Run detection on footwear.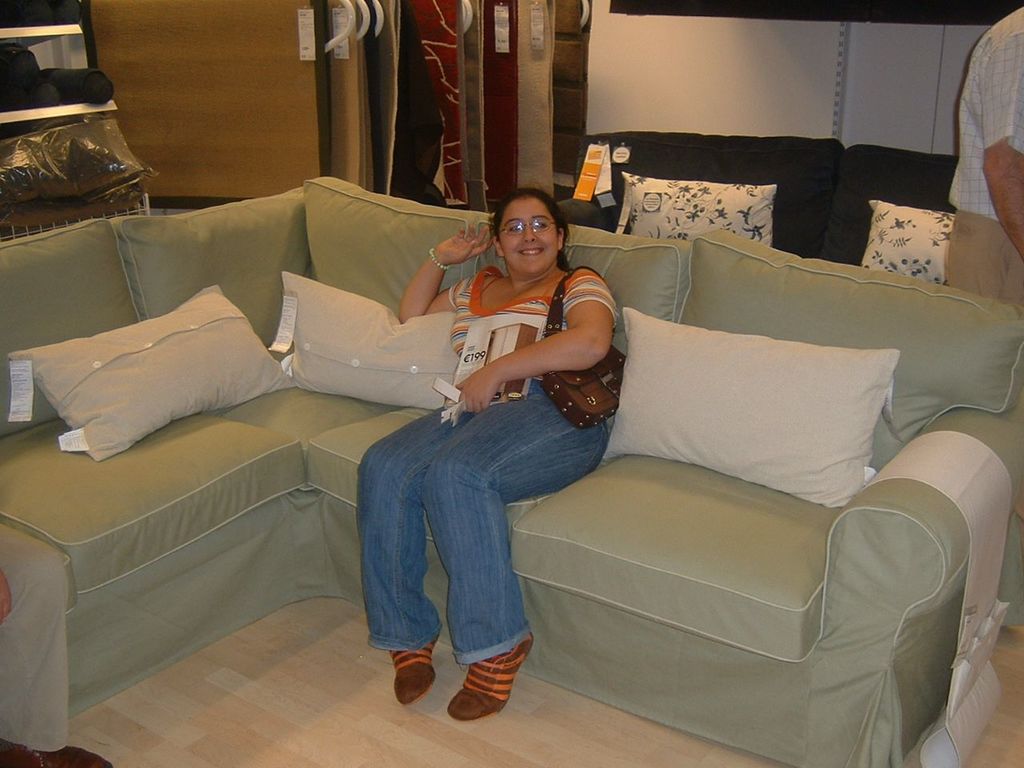
Result: box(389, 638, 436, 702).
